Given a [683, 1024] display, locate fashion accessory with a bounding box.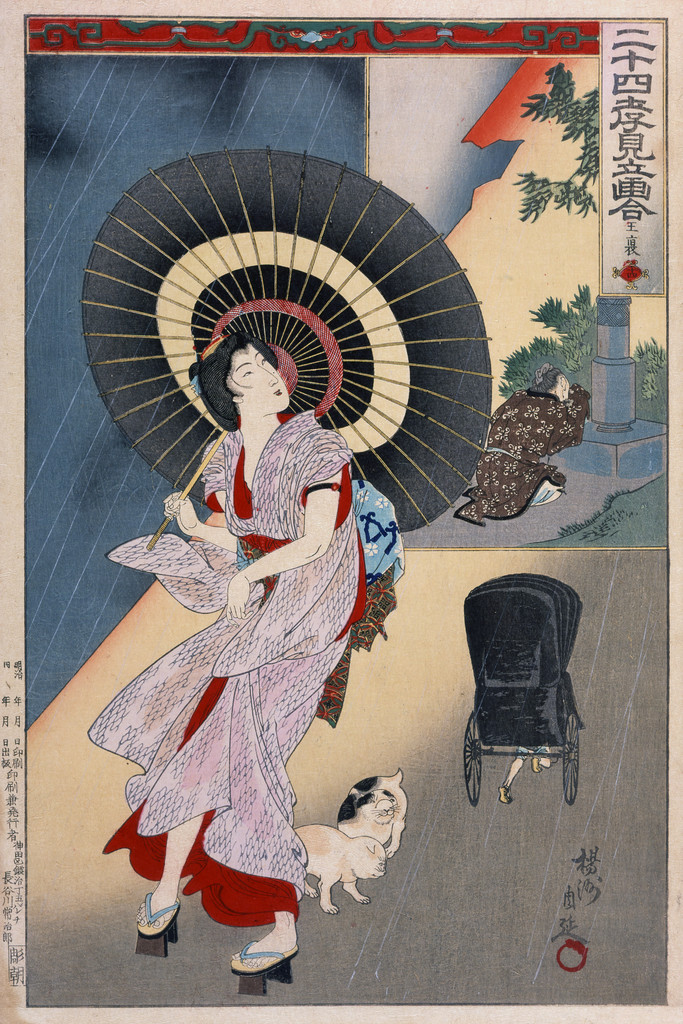
Located: <box>192,376,202,397</box>.
